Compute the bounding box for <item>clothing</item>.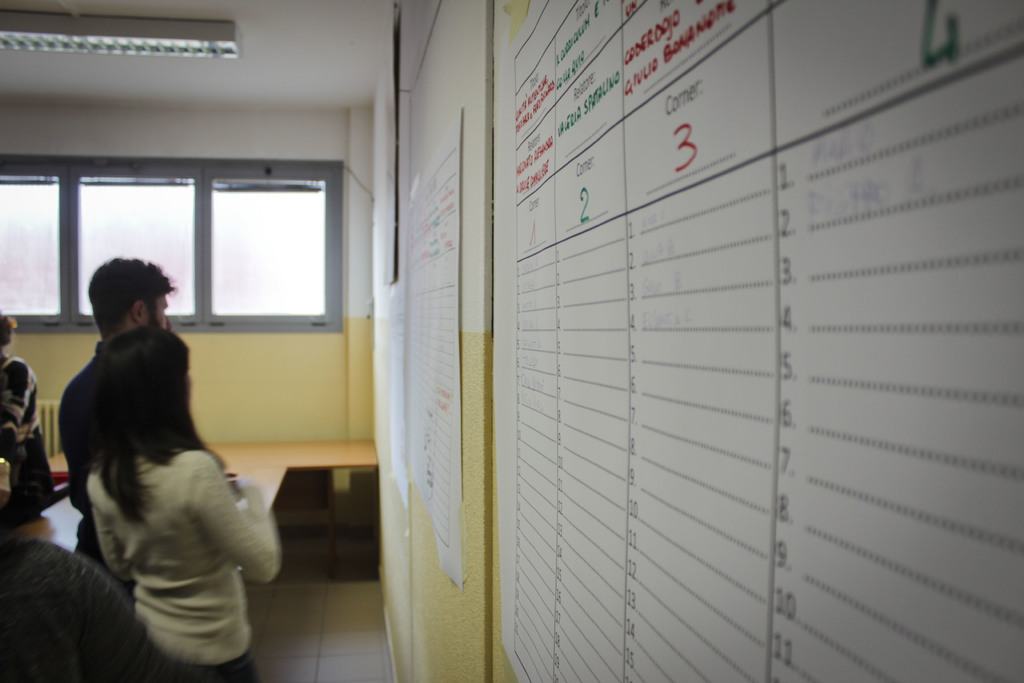
box=[85, 448, 278, 682].
